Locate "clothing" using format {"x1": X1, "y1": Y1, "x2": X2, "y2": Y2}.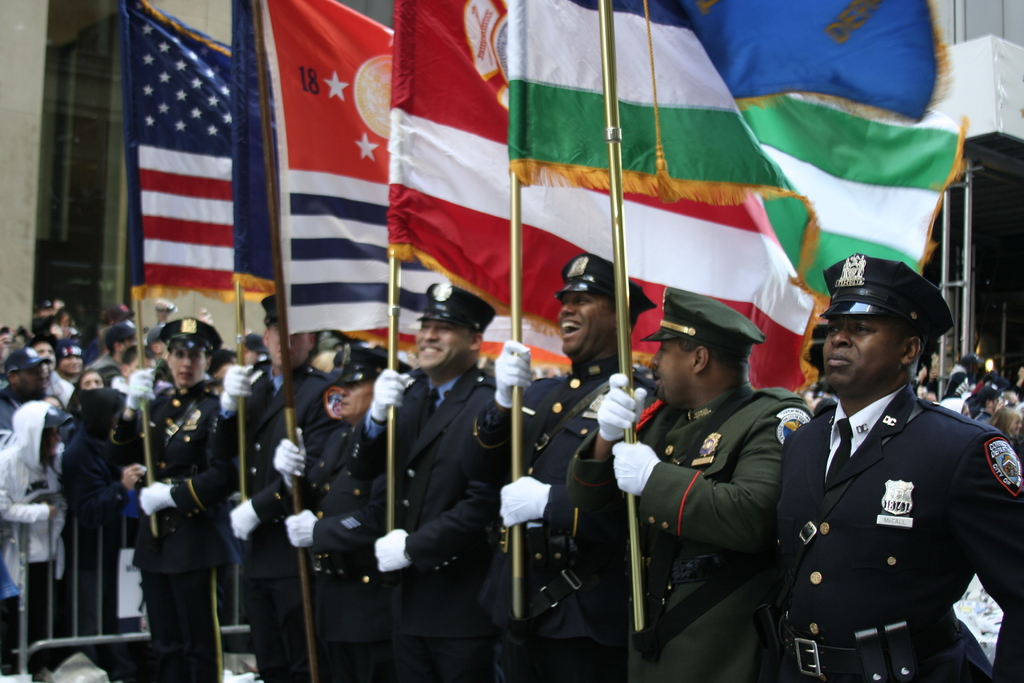
{"x1": 214, "y1": 361, "x2": 333, "y2": 682}.
